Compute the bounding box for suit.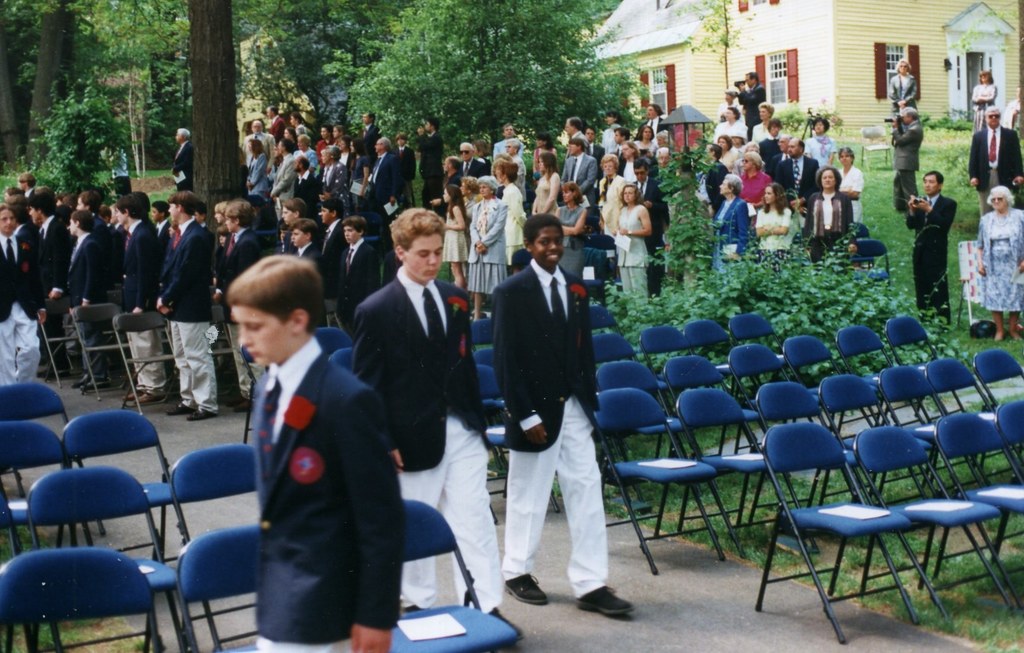
392,145,420,209.
